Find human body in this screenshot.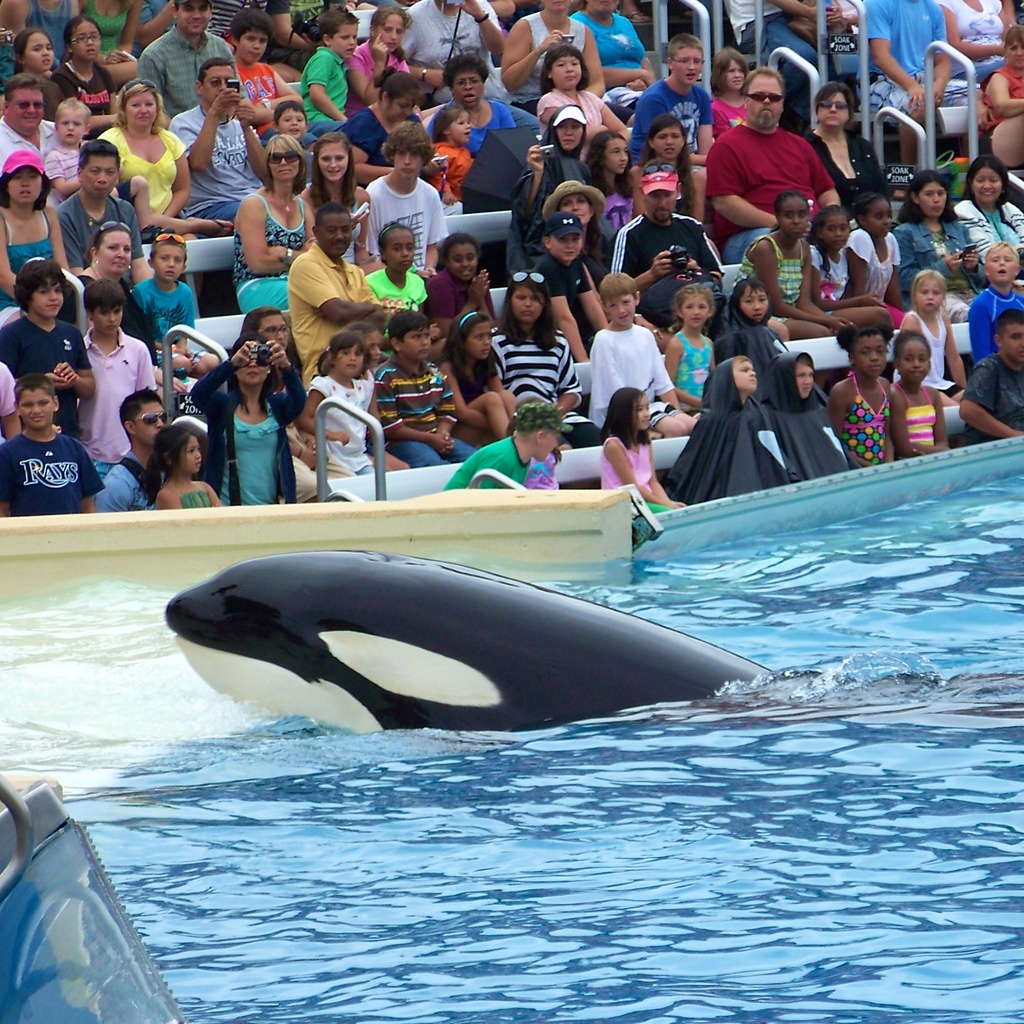
The bounding box for human body is box(72, 282, 159, 488).
